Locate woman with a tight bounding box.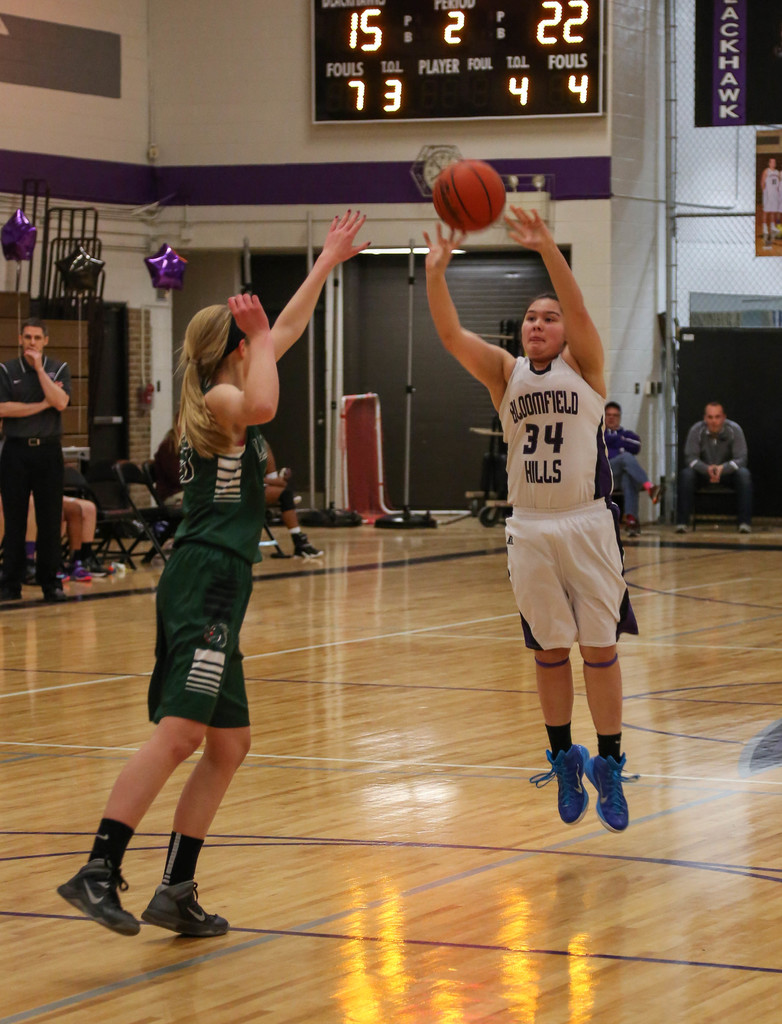
(420,195,634,839).
